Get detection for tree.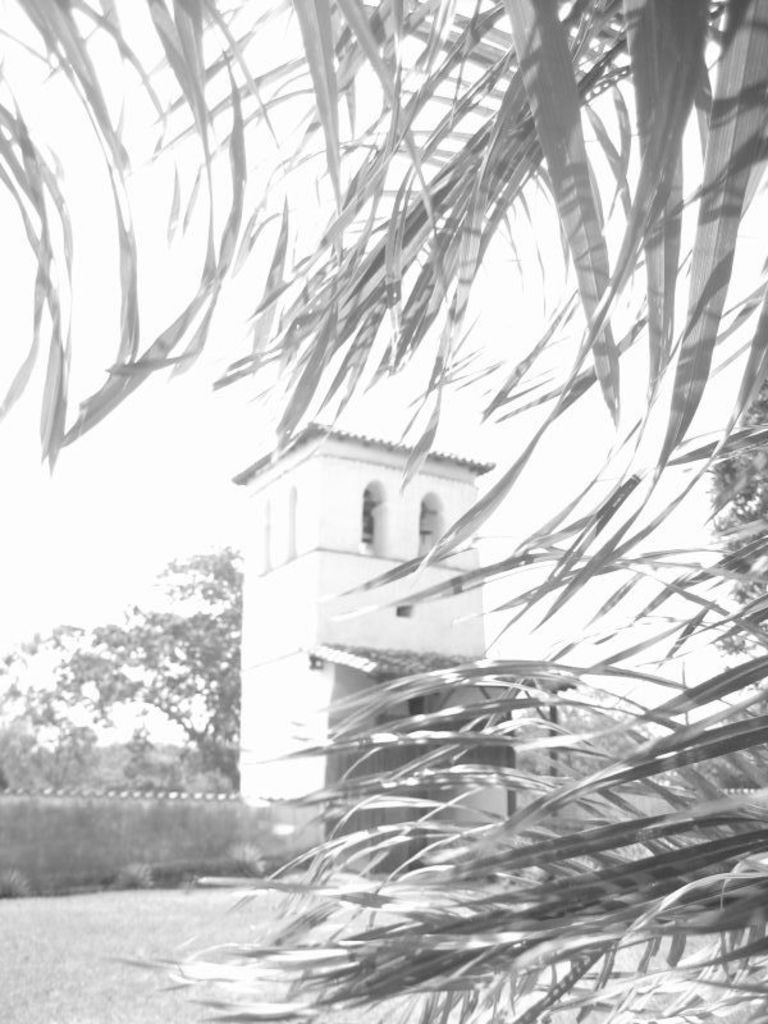
Detection: x1=33, y1=553, x2=261, y2=815.
